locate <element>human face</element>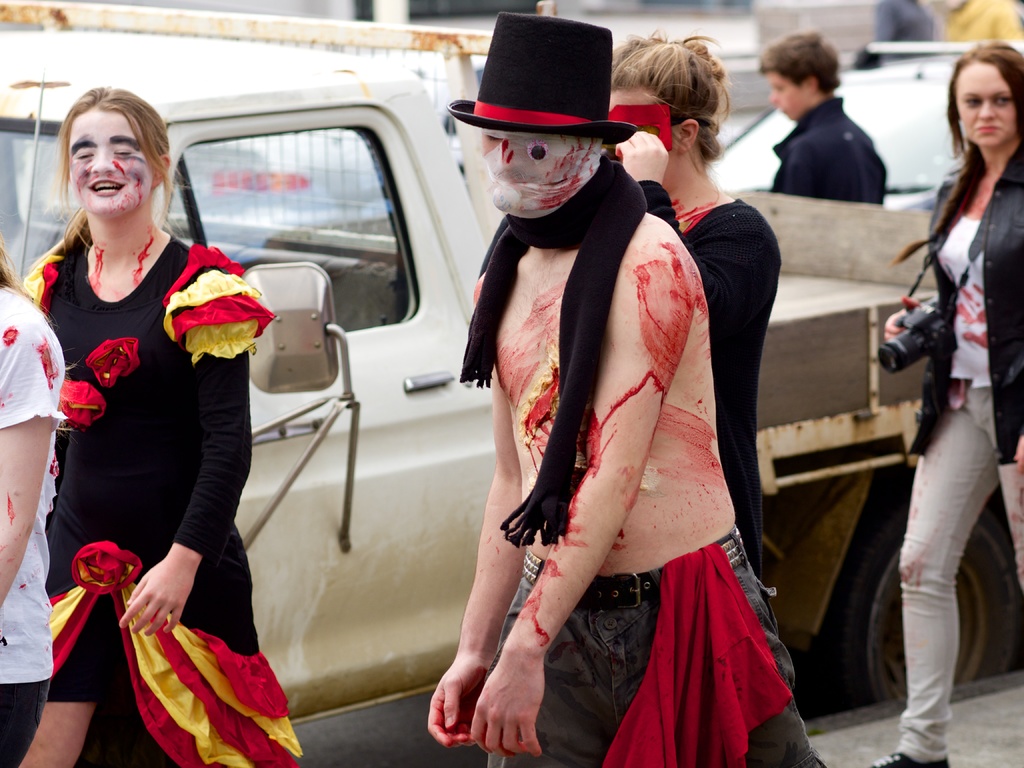
x1=479, y1=127, x2=596, y2=217
